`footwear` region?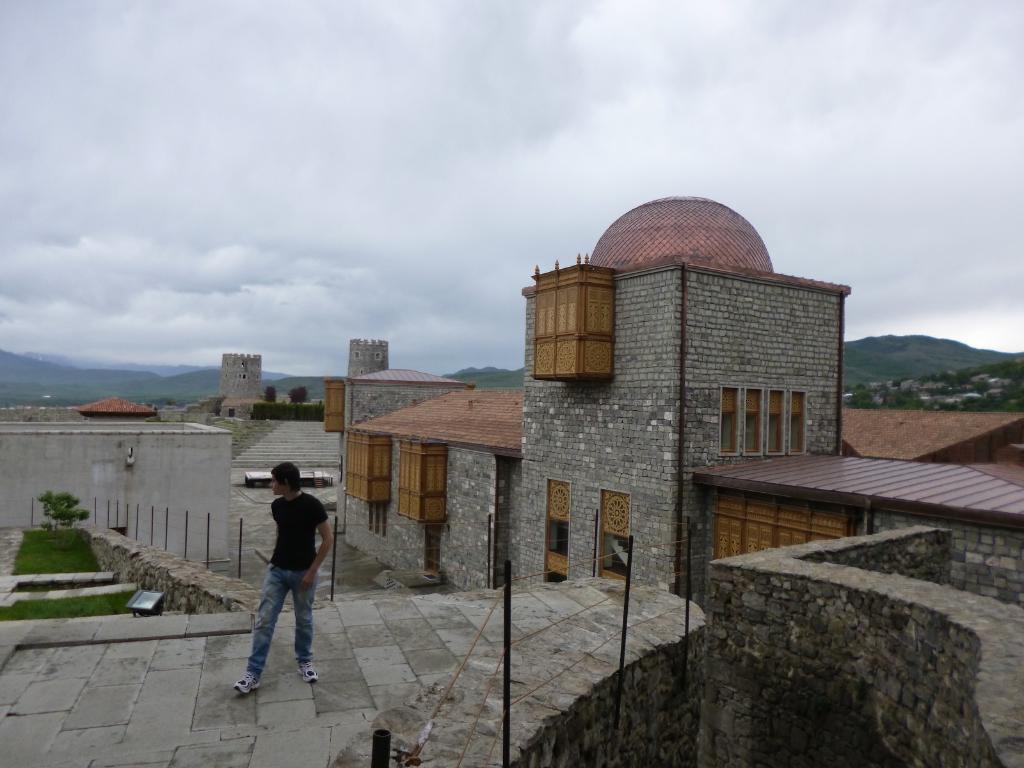
[233,671,262,696]
